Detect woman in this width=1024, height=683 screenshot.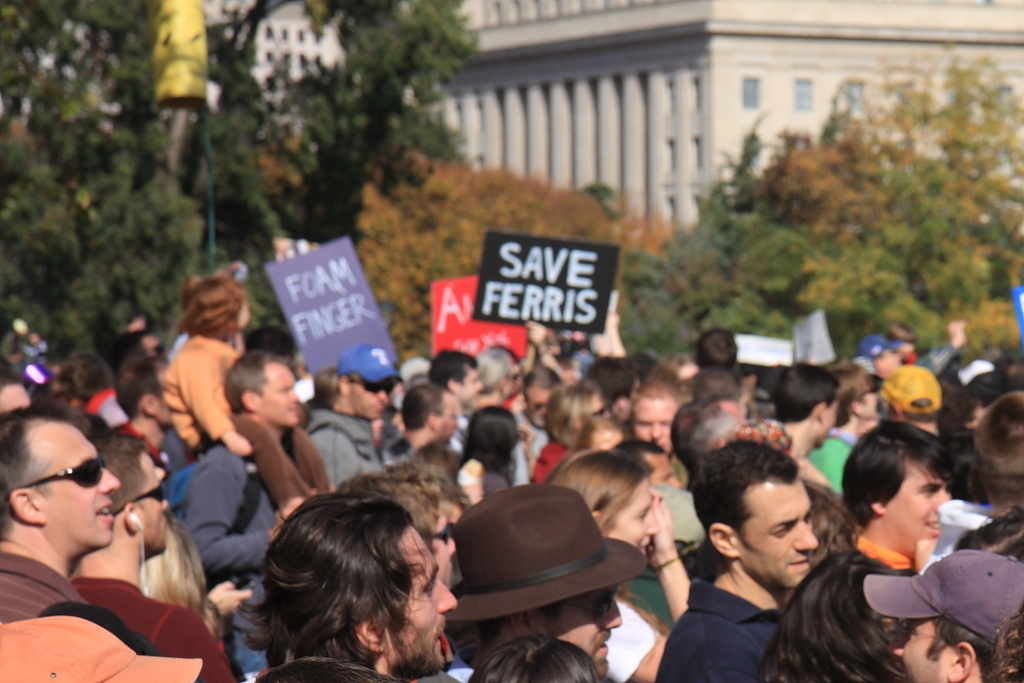
Detection: {"left": 207, "top": 476, "right": 488, "bottom": 680}.
